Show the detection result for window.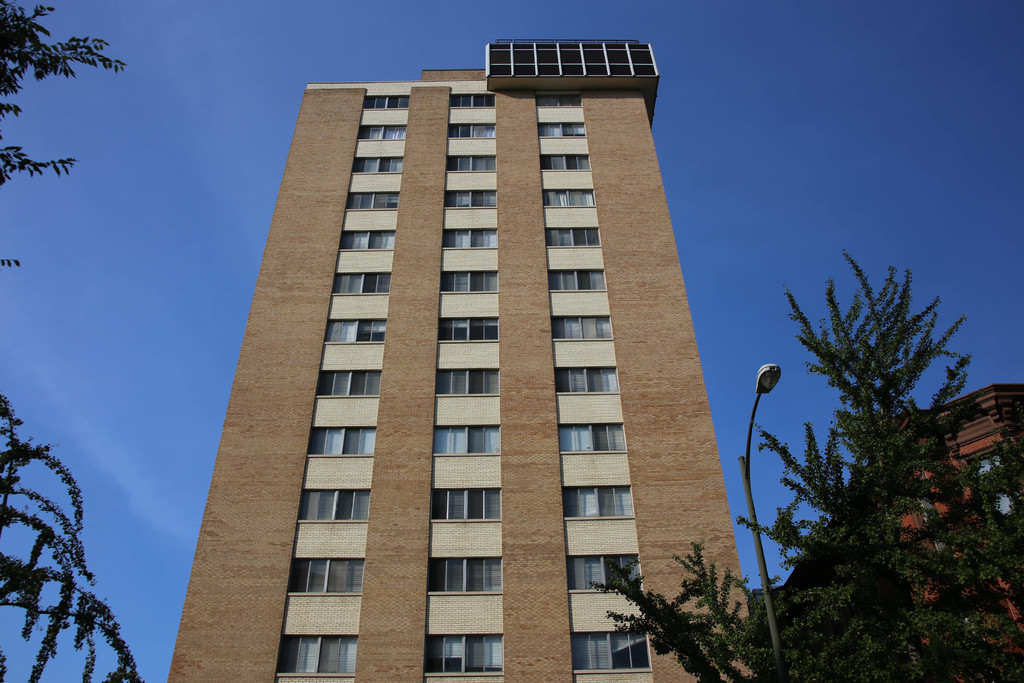
x1=276, y1=627, x2=352, y2=675.
